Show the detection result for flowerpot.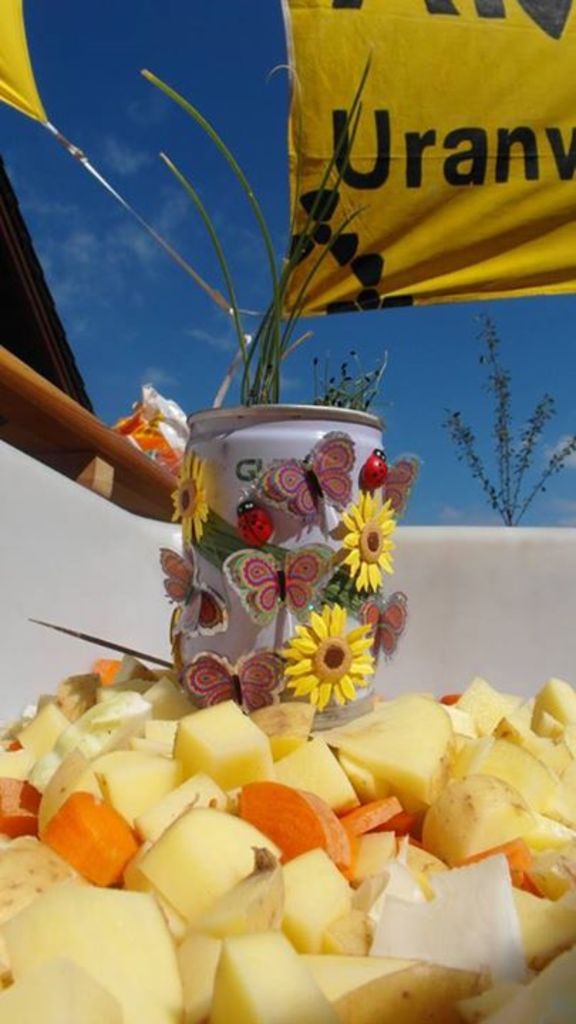
[155,395,420,725].
